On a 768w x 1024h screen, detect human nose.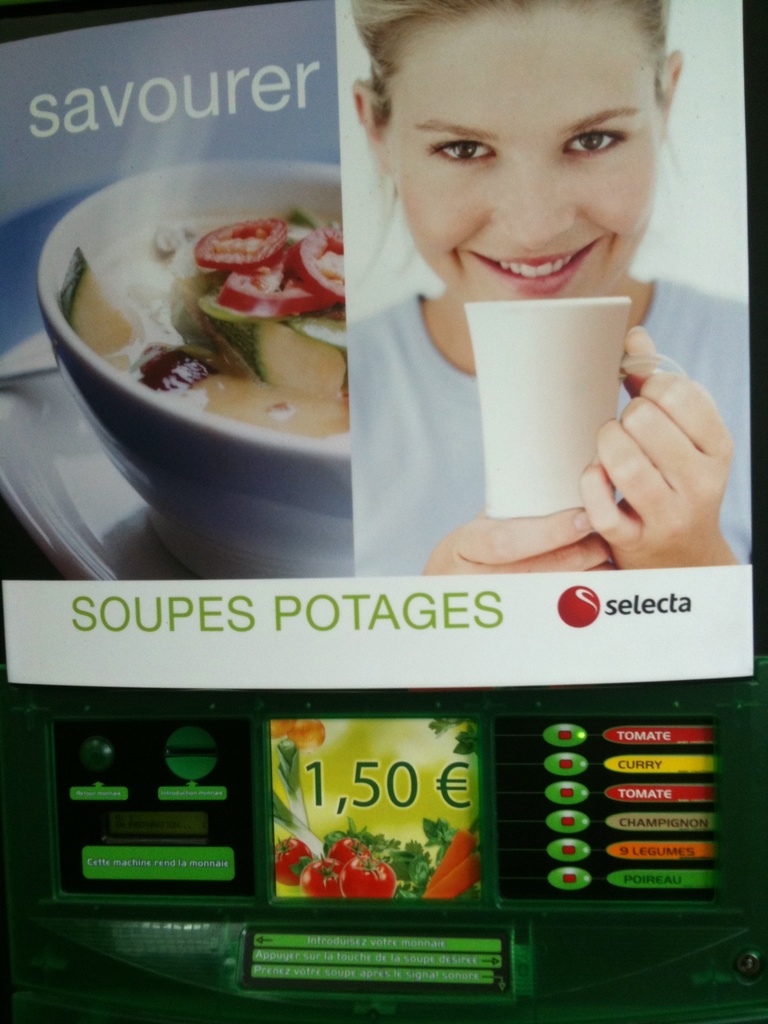
<box>488,149,579,247</box>.
